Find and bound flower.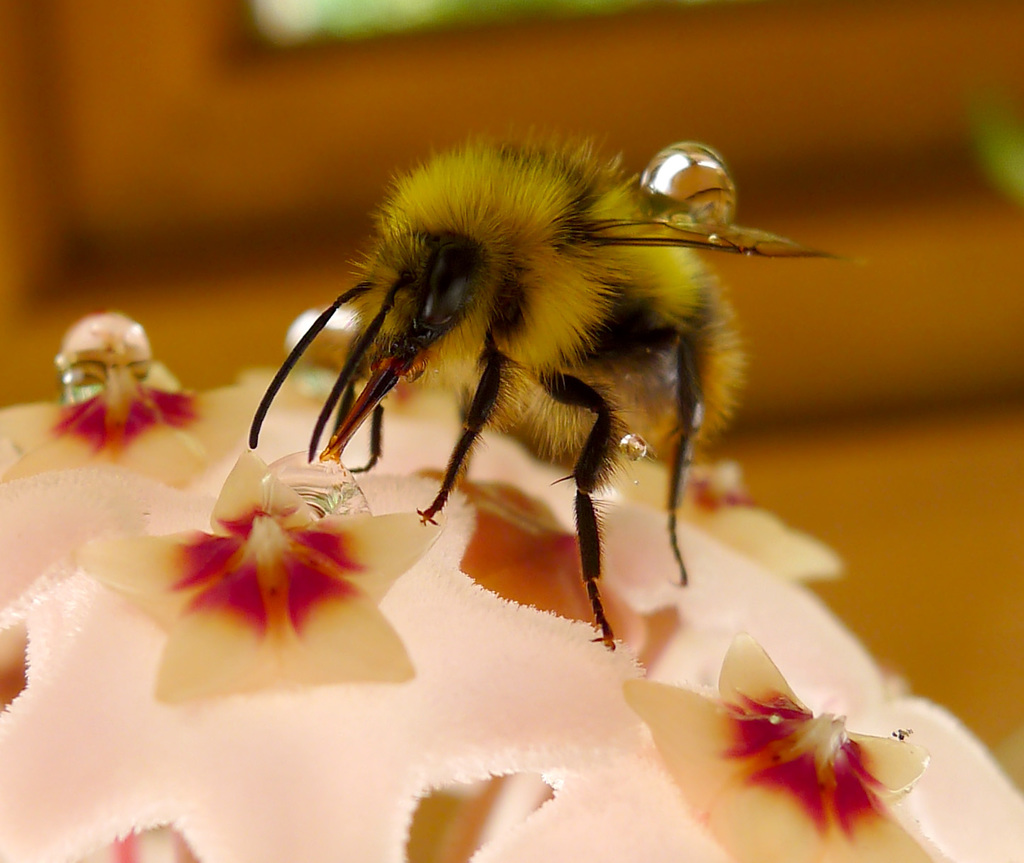
Bound: x1=0, y1=348, x2=299, y2=492.
